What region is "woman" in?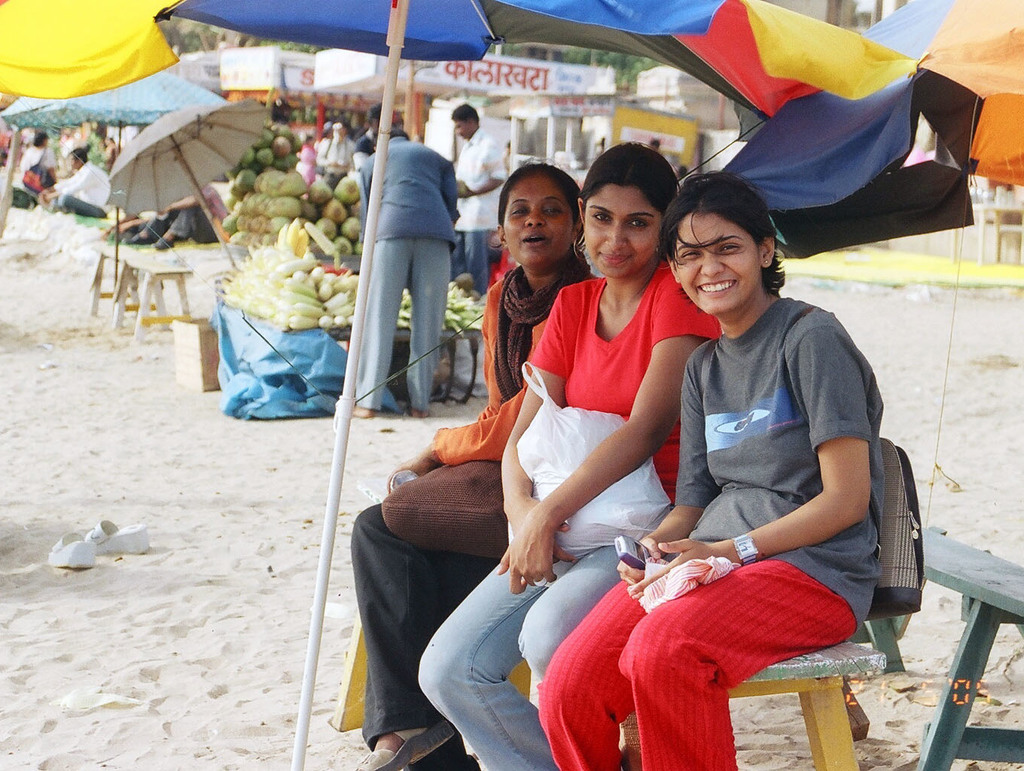
x1=539, y1=172, x2=885, y2=770.
